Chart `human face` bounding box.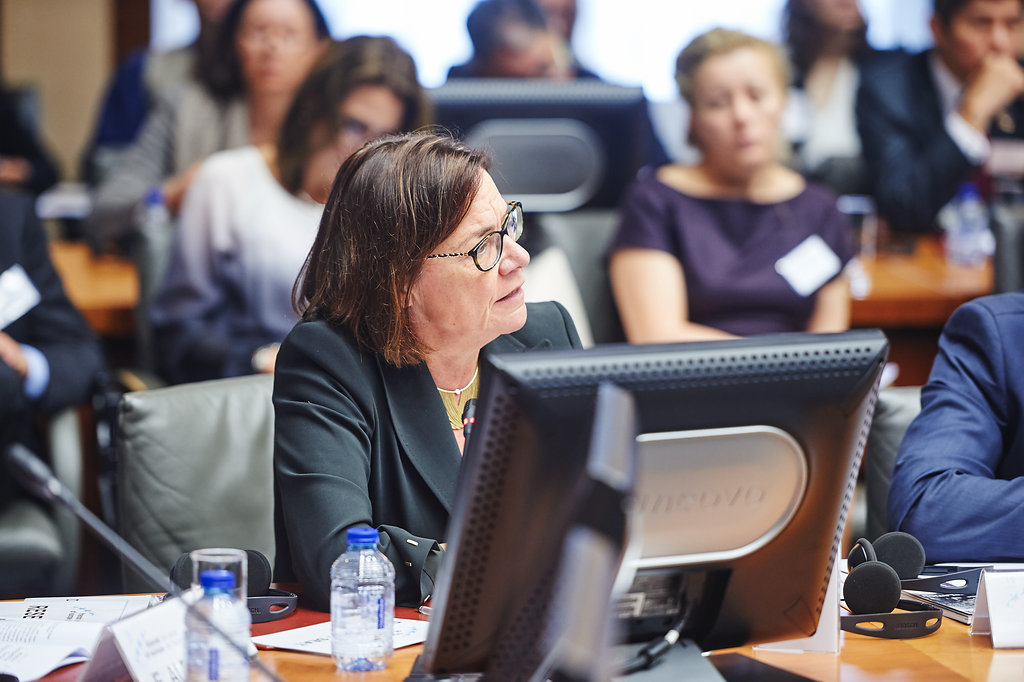
Charted: x1=703 y1=58 x2=772 y2=160.
